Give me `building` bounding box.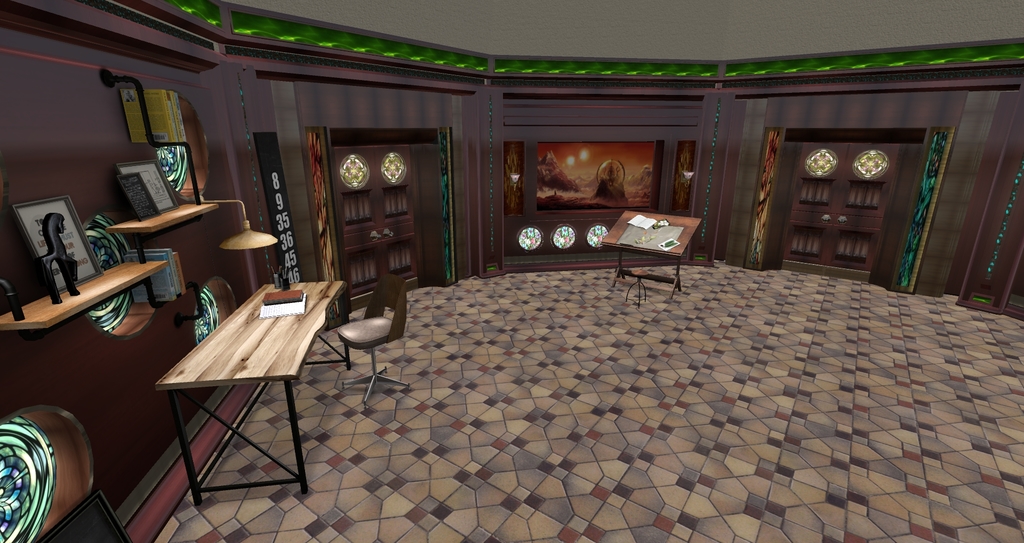
Rect(0, 0, 1023, 542).
